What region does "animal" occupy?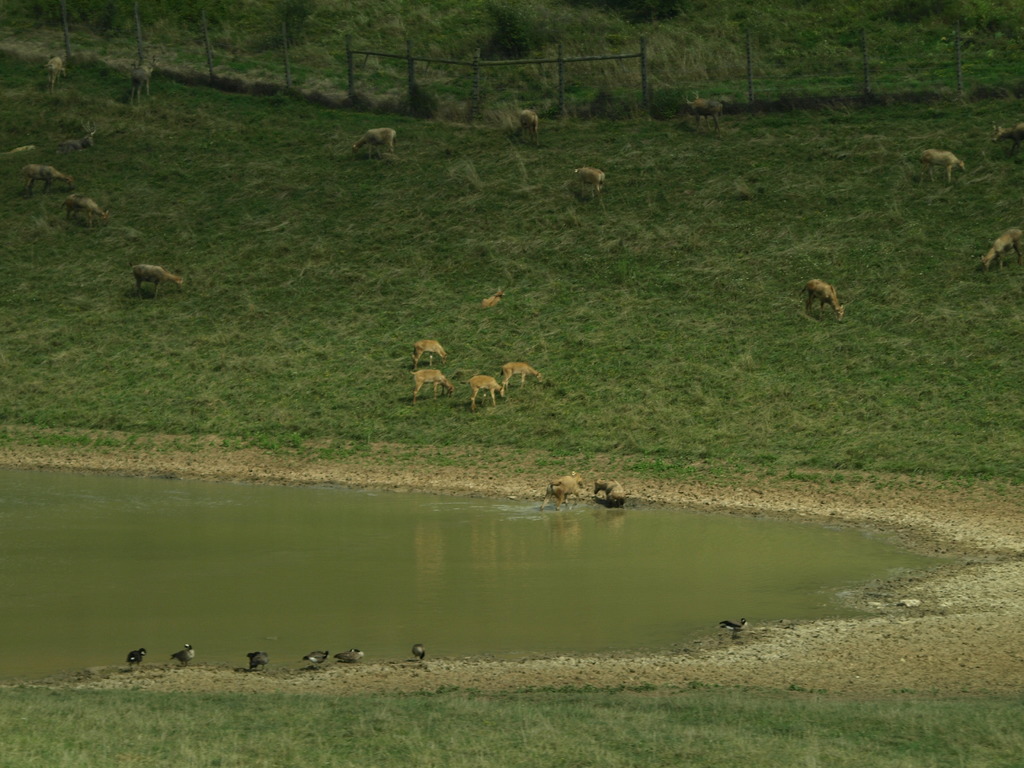
detection(120, 57, 153, 106).
